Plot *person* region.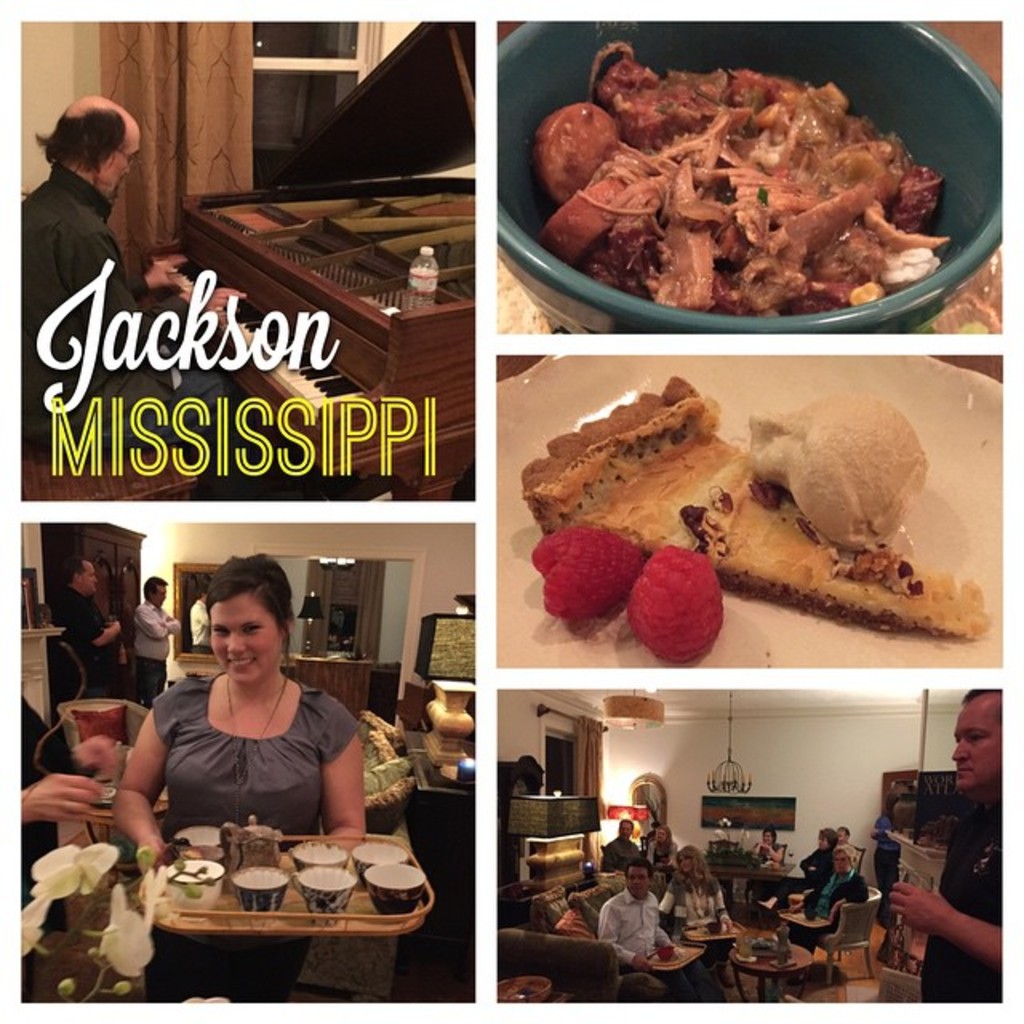
Plotted at detection(590, 851, 718, 1016).
